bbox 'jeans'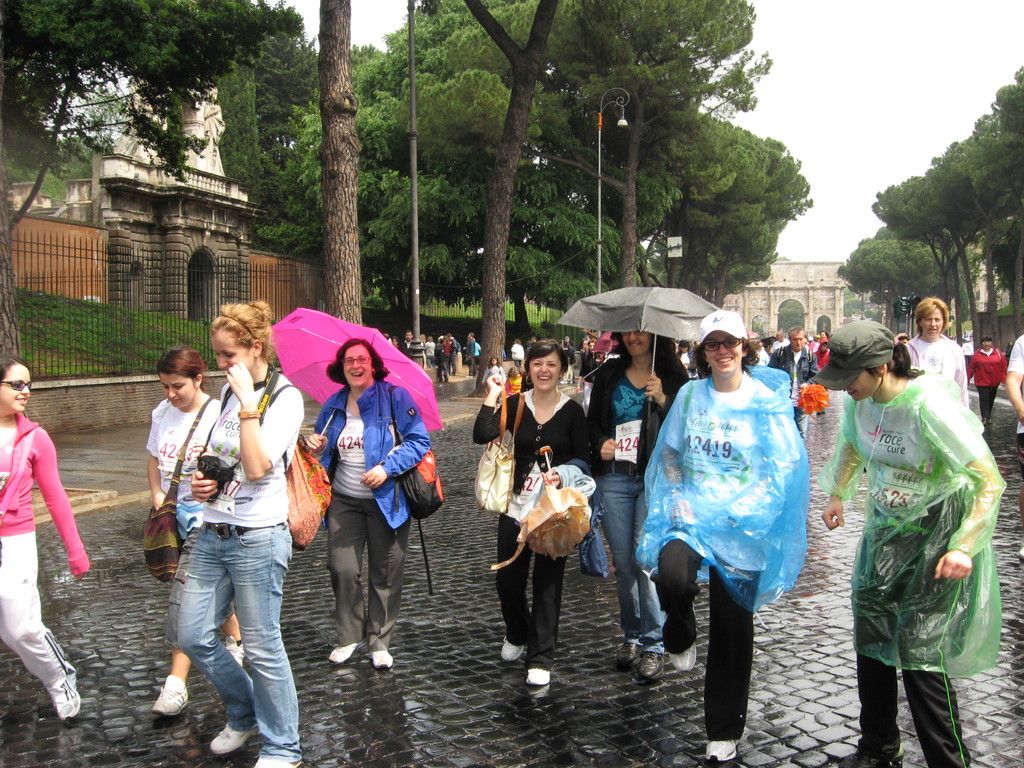
detection(592, 460, 669, 656)
